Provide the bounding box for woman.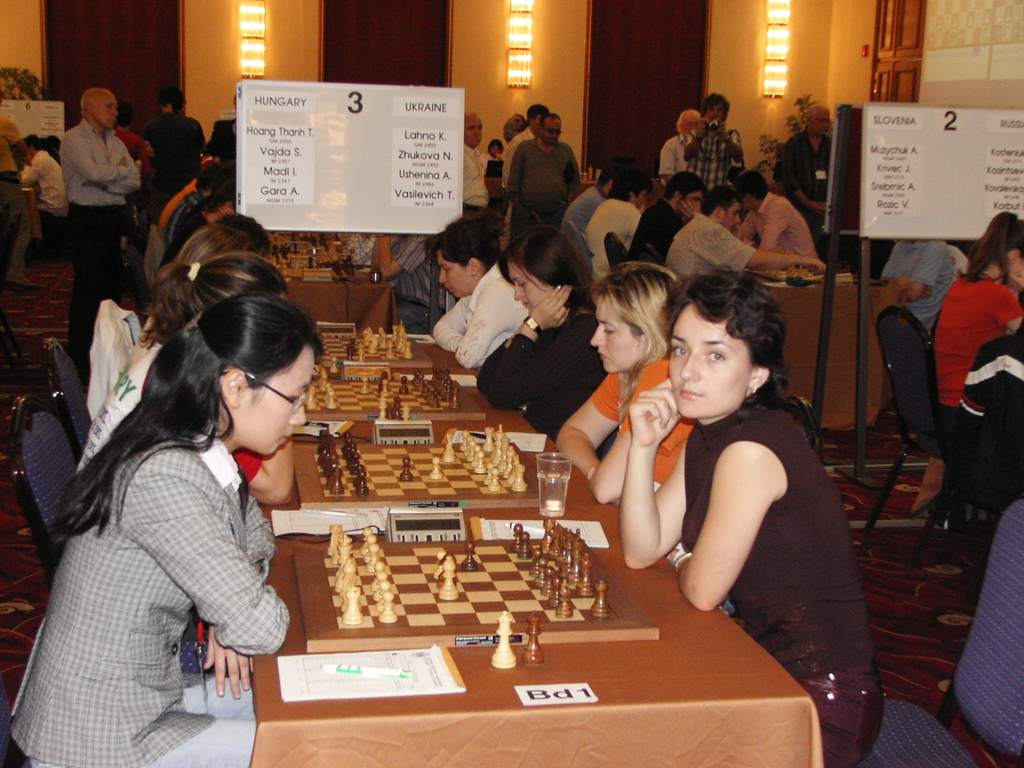
region(476, 225, 611, 461).
